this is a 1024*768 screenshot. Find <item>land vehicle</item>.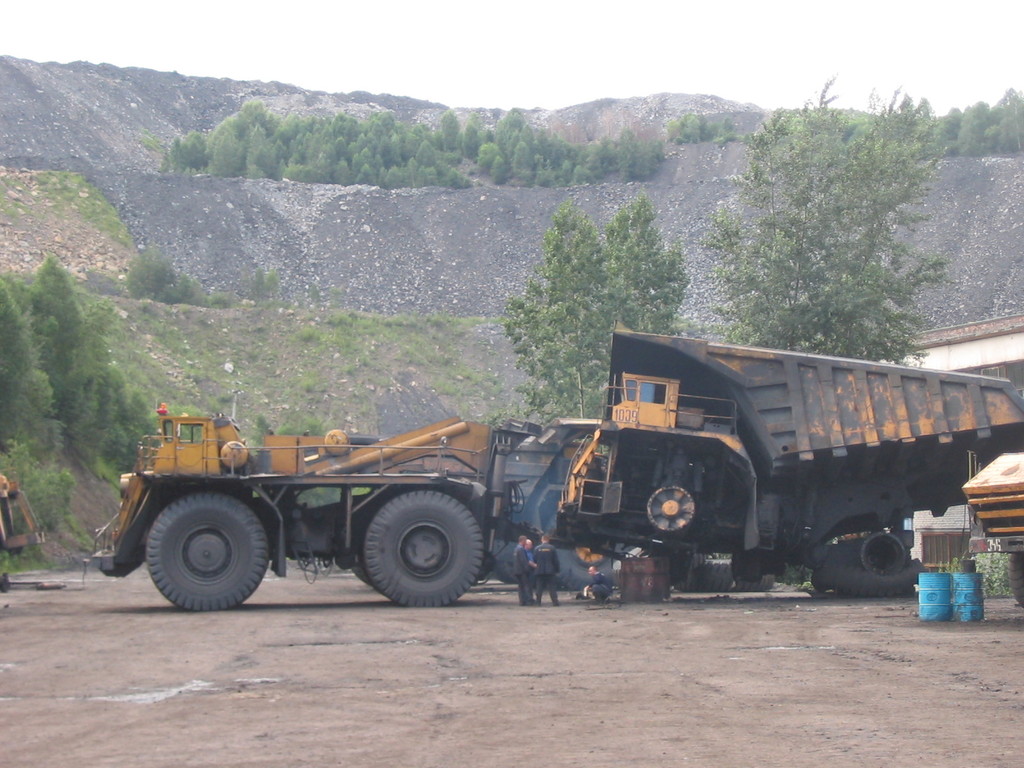
Bounding box: (504, 421, 618, 588).
